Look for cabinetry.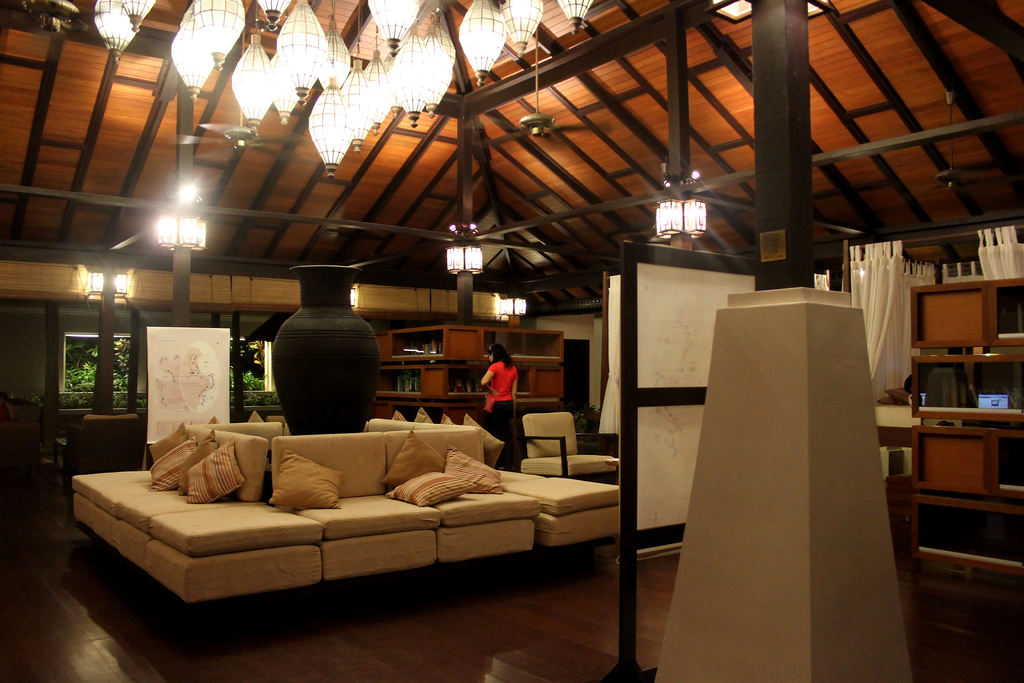
Found: 369,399,529,431.
